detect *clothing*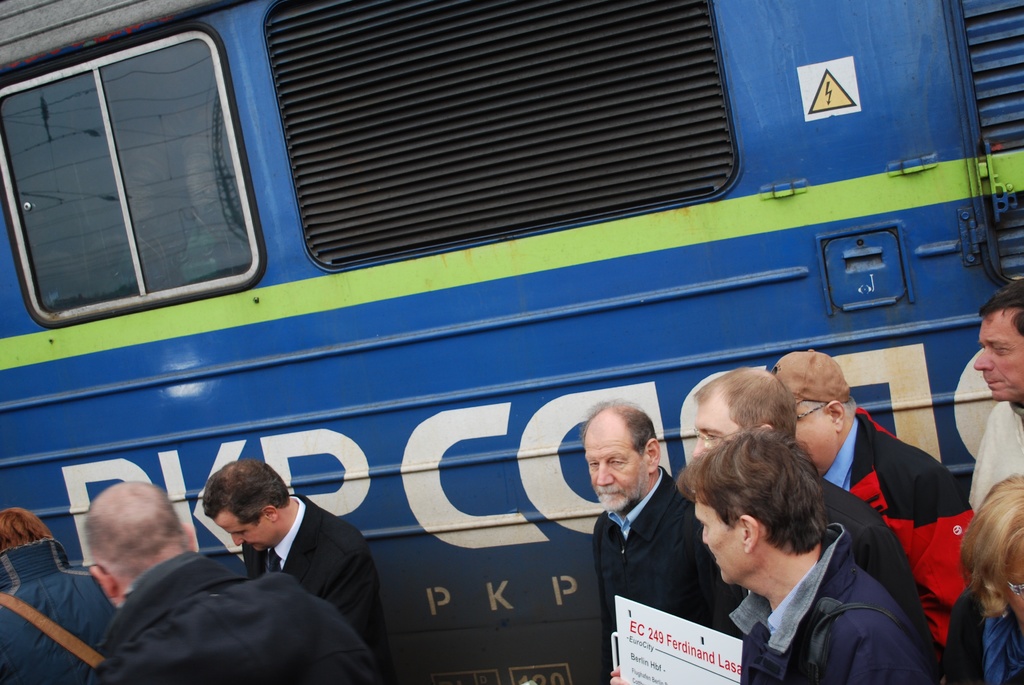
[0, 537, 116, 684]
